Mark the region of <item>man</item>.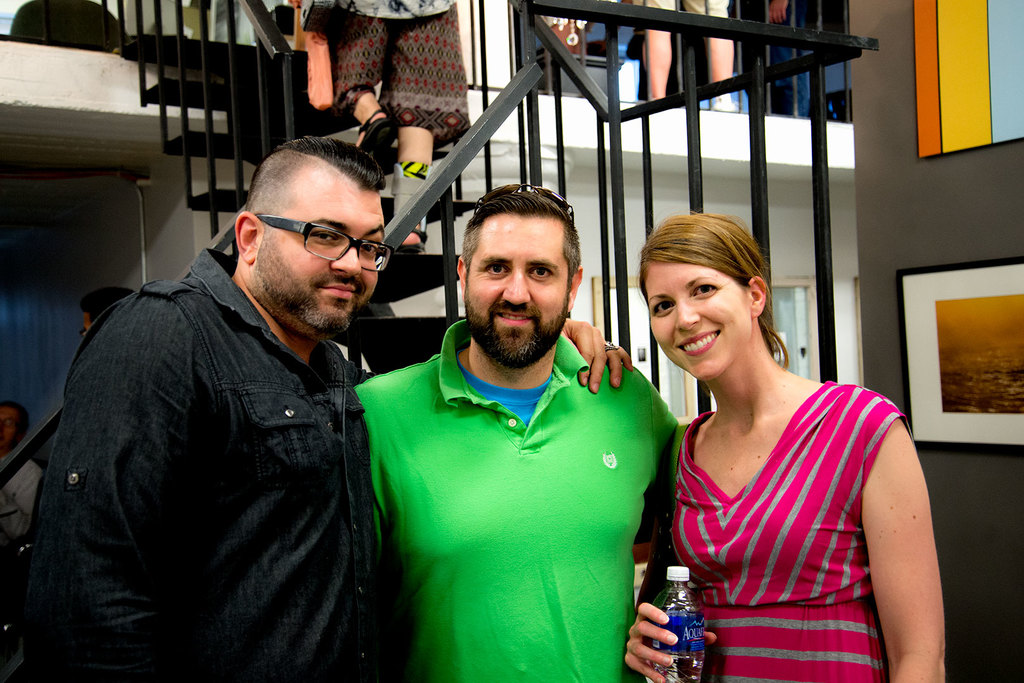
Region: locate(2, 401, 60, 557).
